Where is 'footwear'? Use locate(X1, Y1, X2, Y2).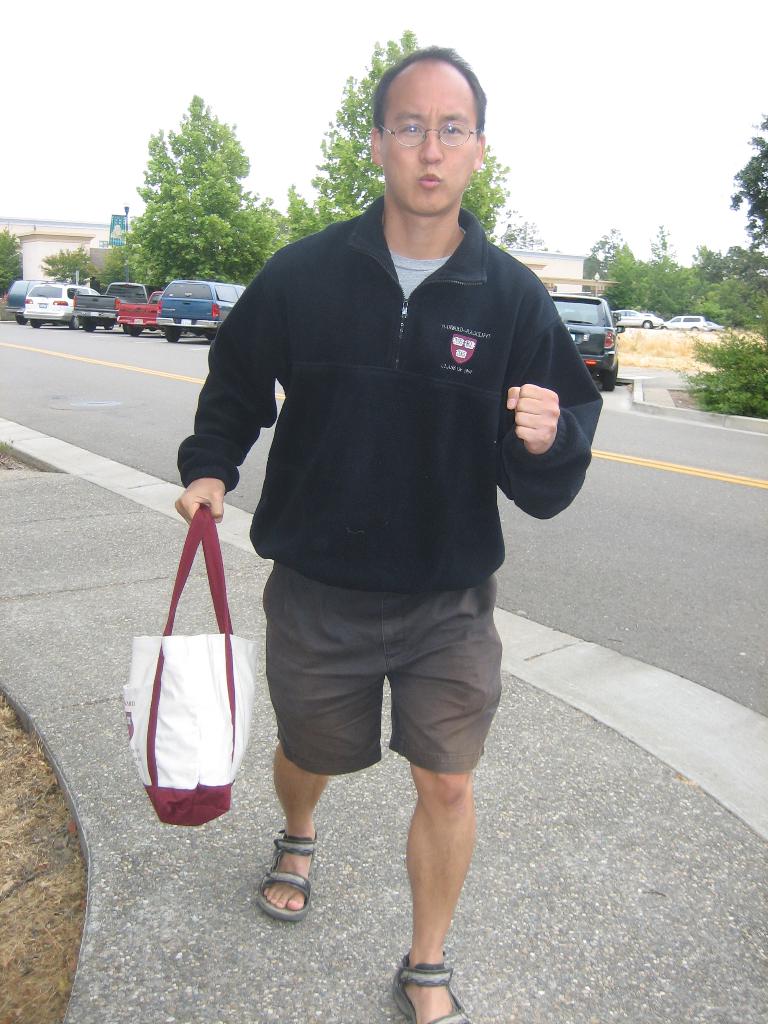
locate(379, 961, 484, 1023).
